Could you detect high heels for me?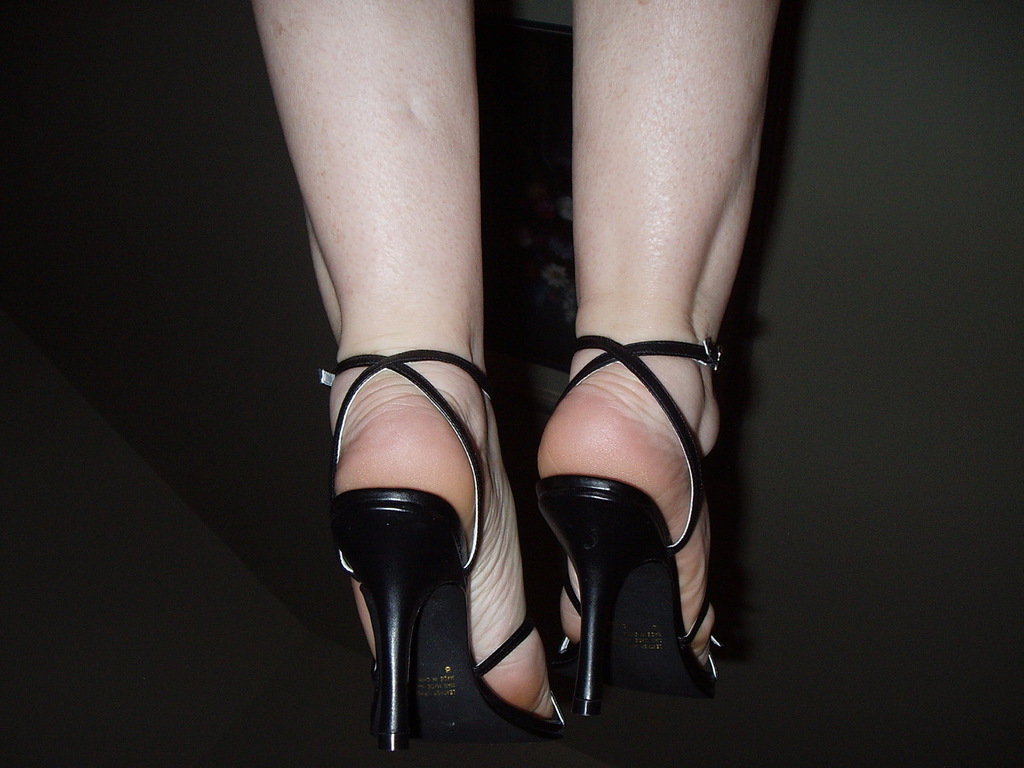
Detection result: (x1=318, y1=346, x2=568, y2=753).
